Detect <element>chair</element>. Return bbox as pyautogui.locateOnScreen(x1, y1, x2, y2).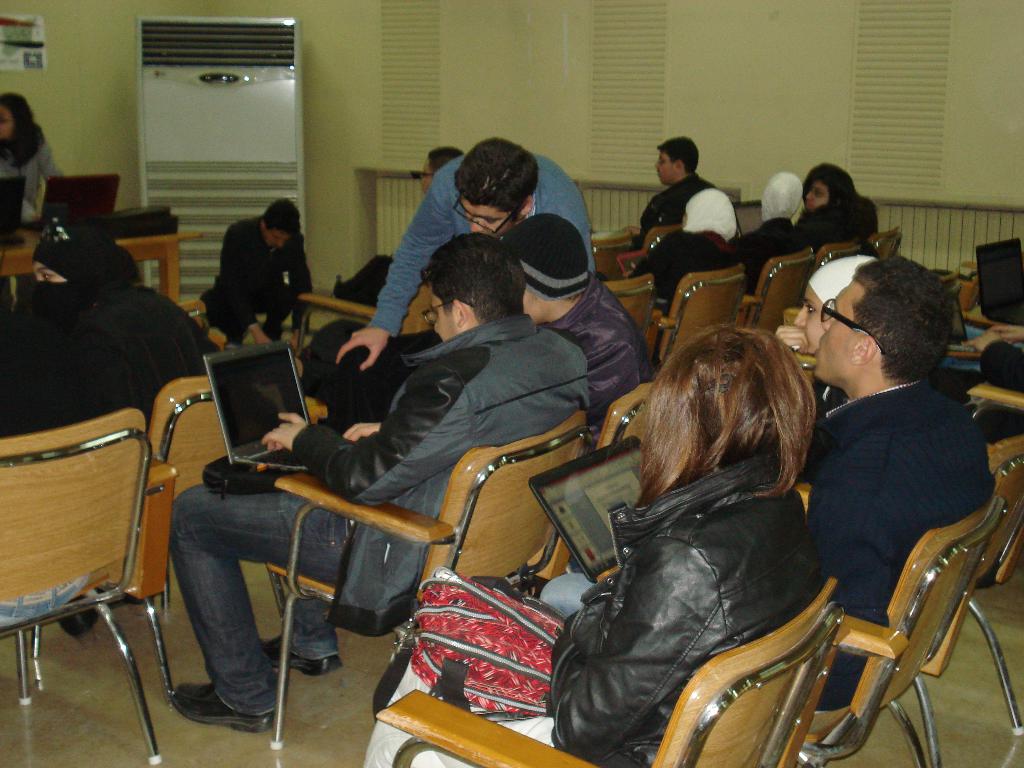
pyautogui.locateOnScreen(739, 253, 808, 340).
